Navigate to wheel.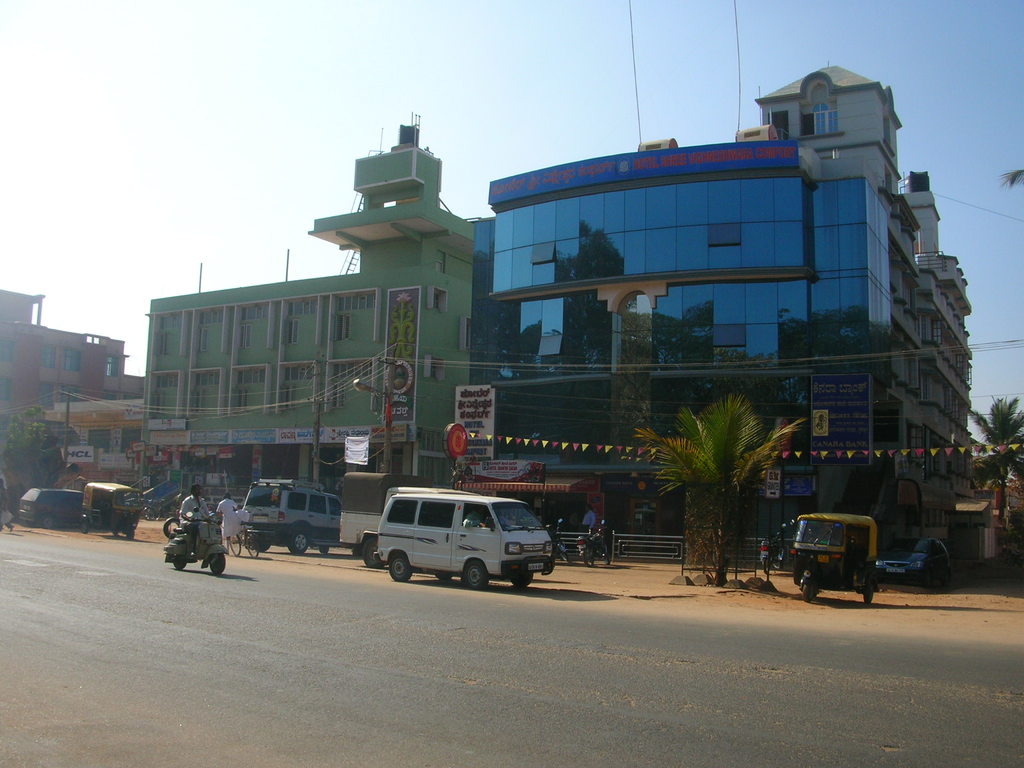
Navigation target: detection(125, 532, 136, 542).
